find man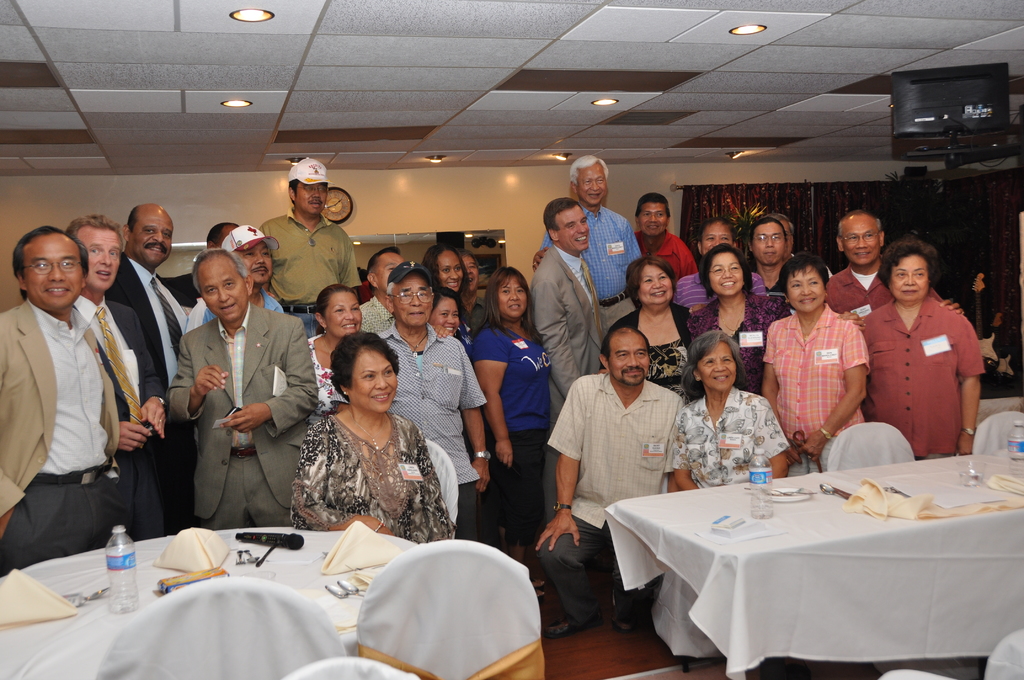
Rect(746, 215, 790, 311)
